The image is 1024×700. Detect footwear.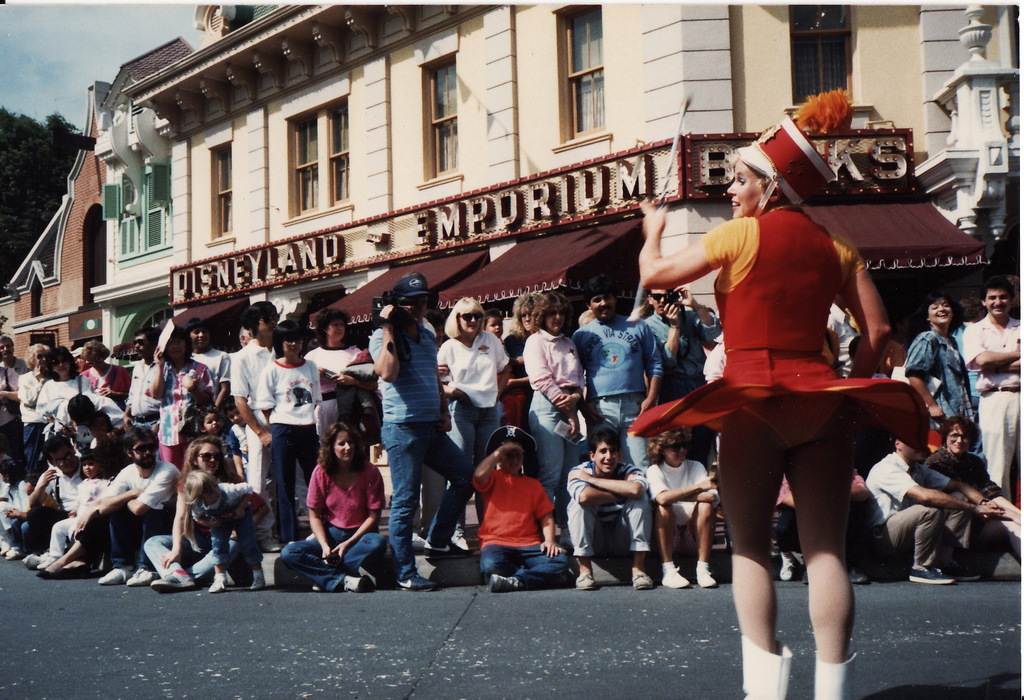
Detection: [850, 555, 872, 584].
